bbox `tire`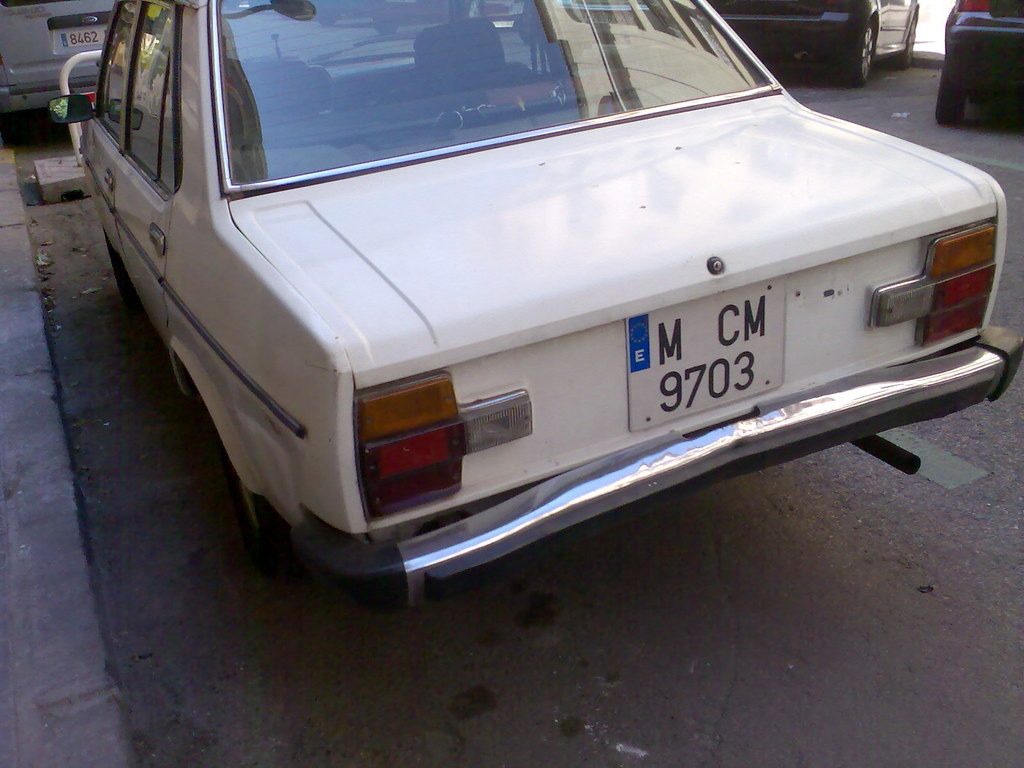
detection(934, 53, 966, 130)
